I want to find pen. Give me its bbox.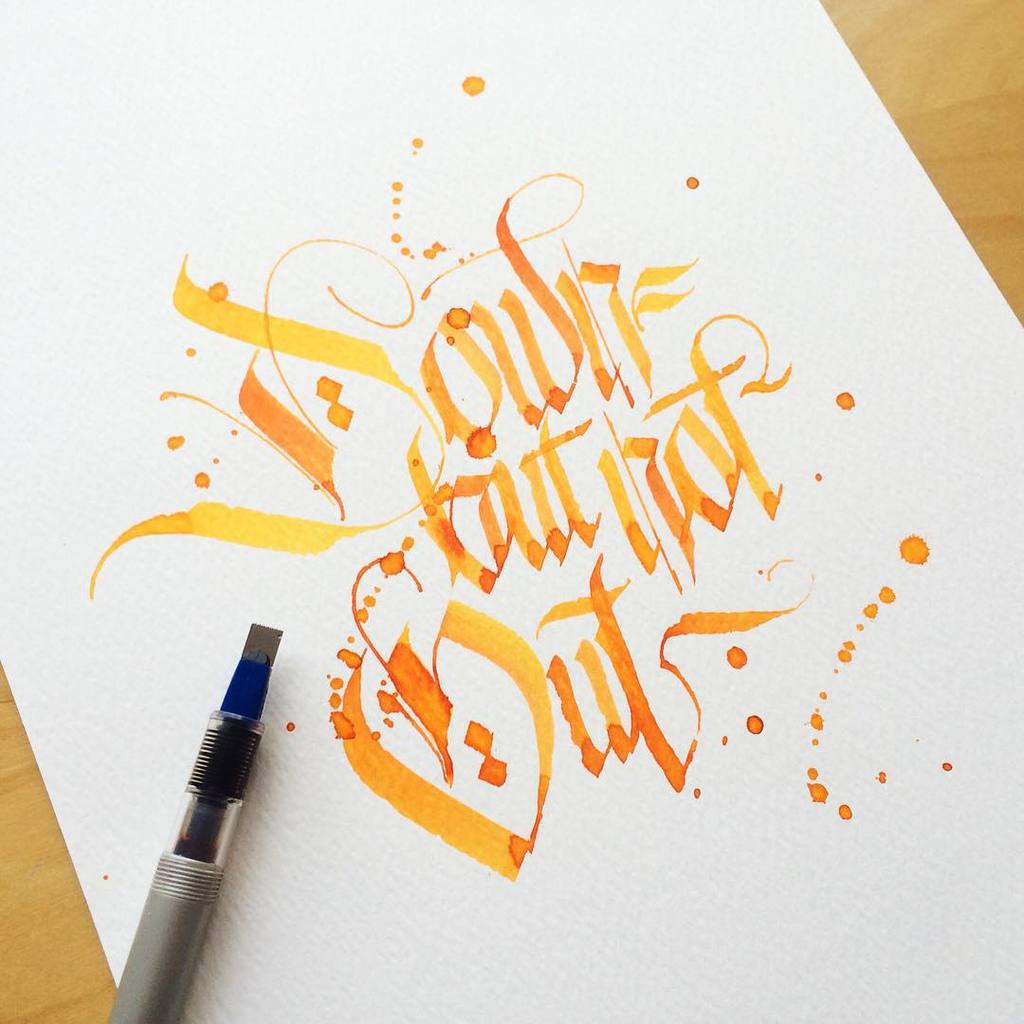
region(97, 615, 296, 1023).
